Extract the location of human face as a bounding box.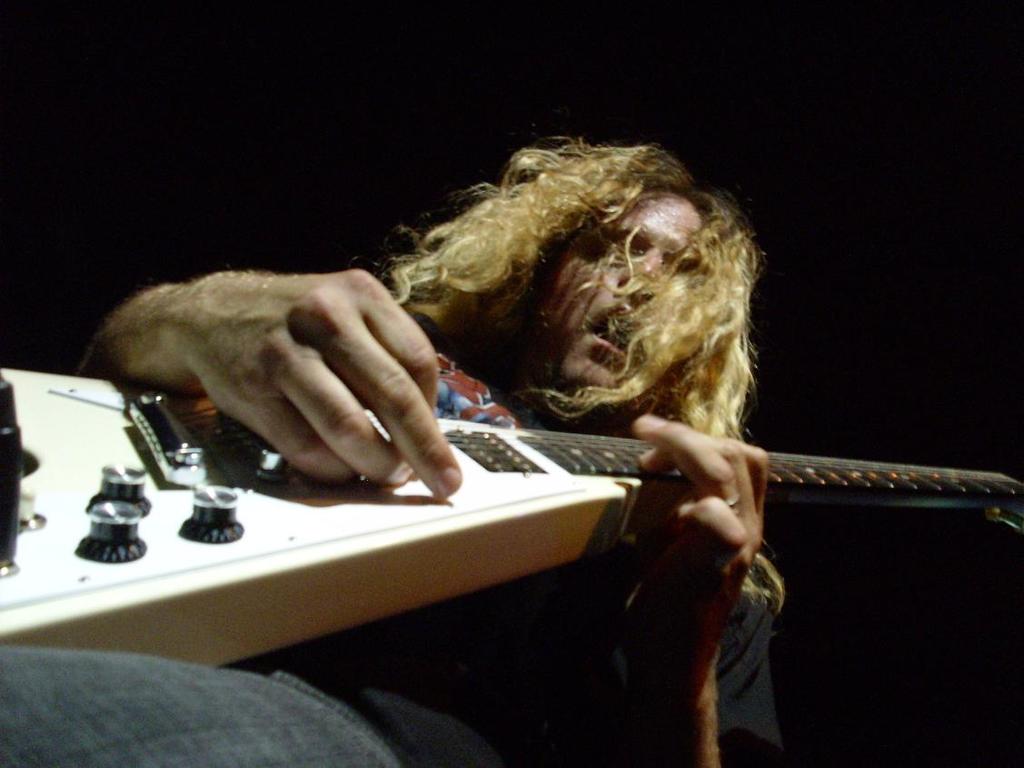
[541, 193, 701, 385].
